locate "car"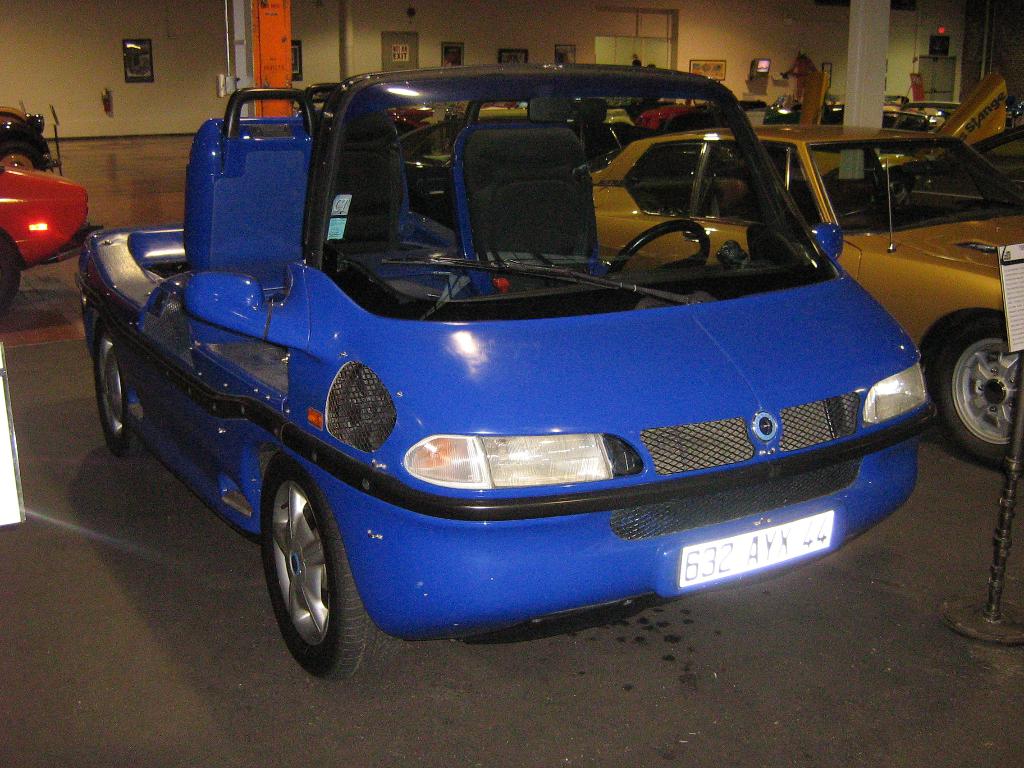
l=0, t=104, r=73, b=171
